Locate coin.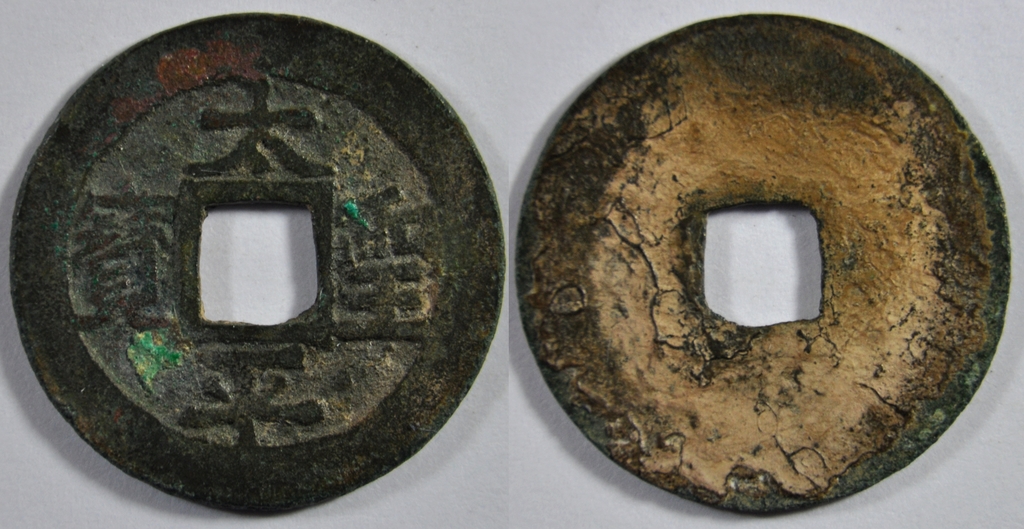
Bounding box: BBox(515, 10, 1012, 517).
